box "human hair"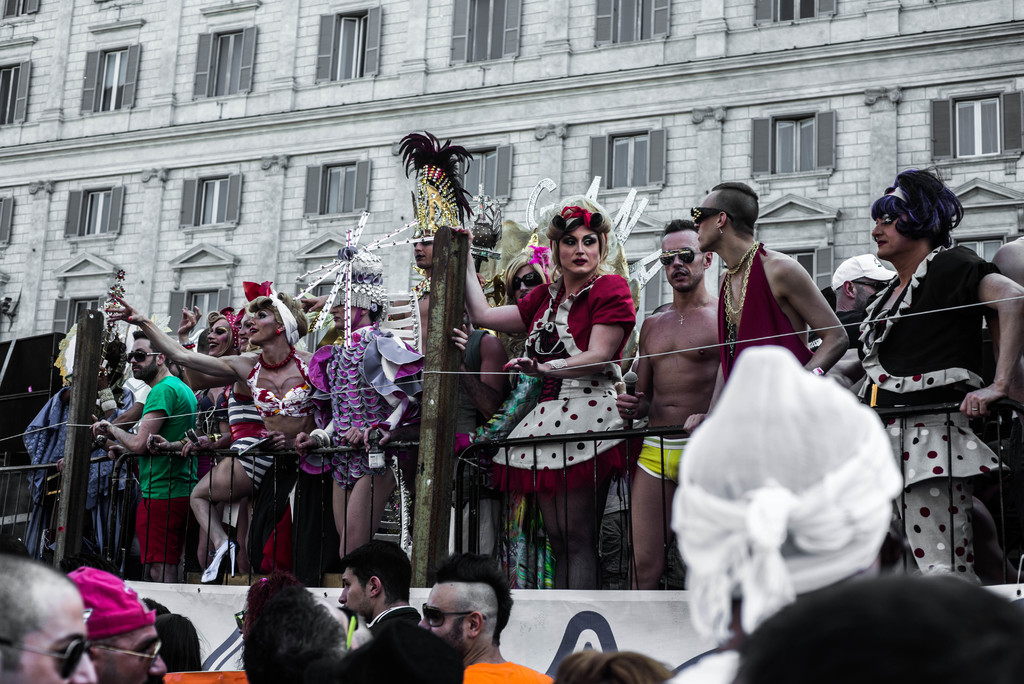
bbox=(0, 553, 81, 683)
